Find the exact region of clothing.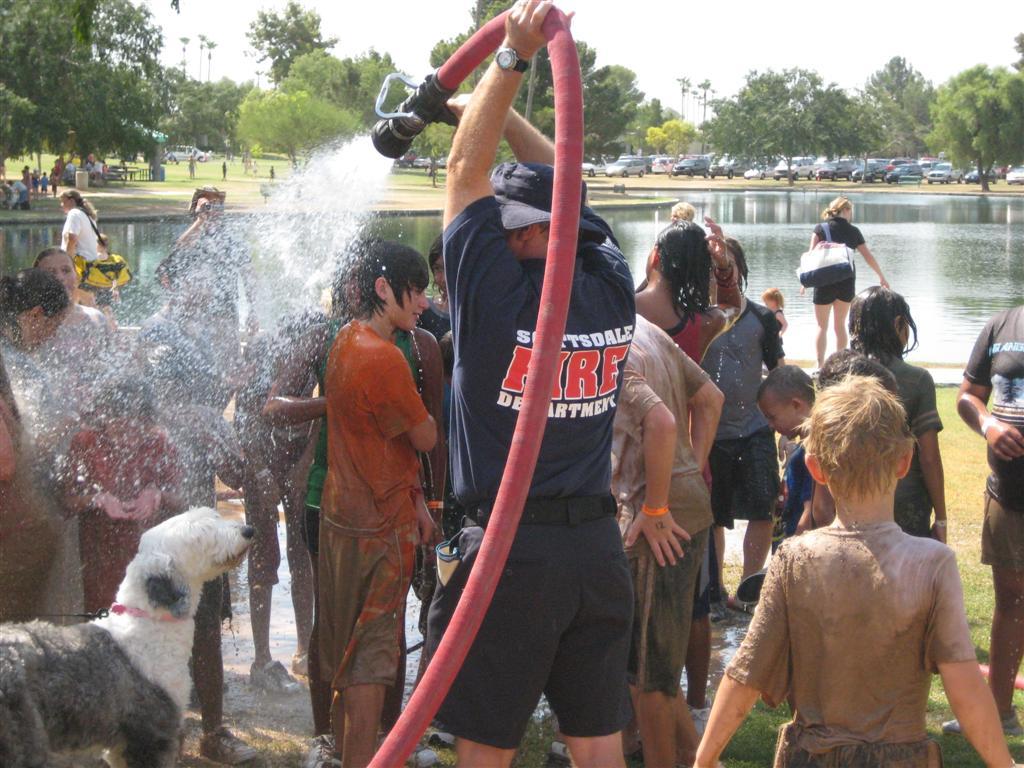
Exact region: detection(779, 424, 846, 558).
